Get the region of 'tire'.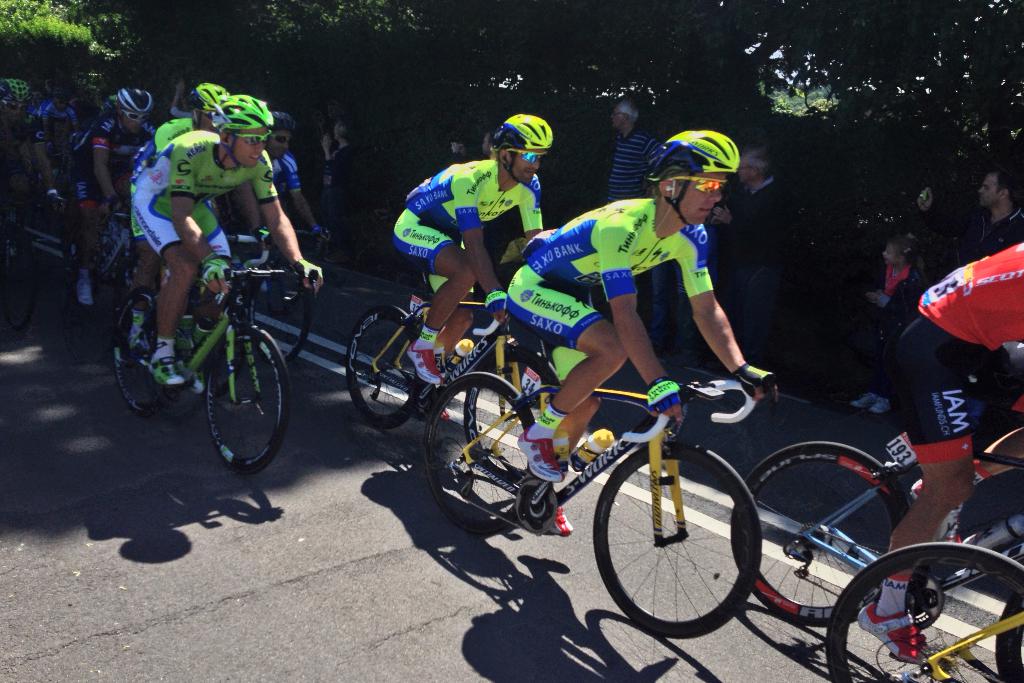
(x1=424, y1=374, x2=536, y2=532).
